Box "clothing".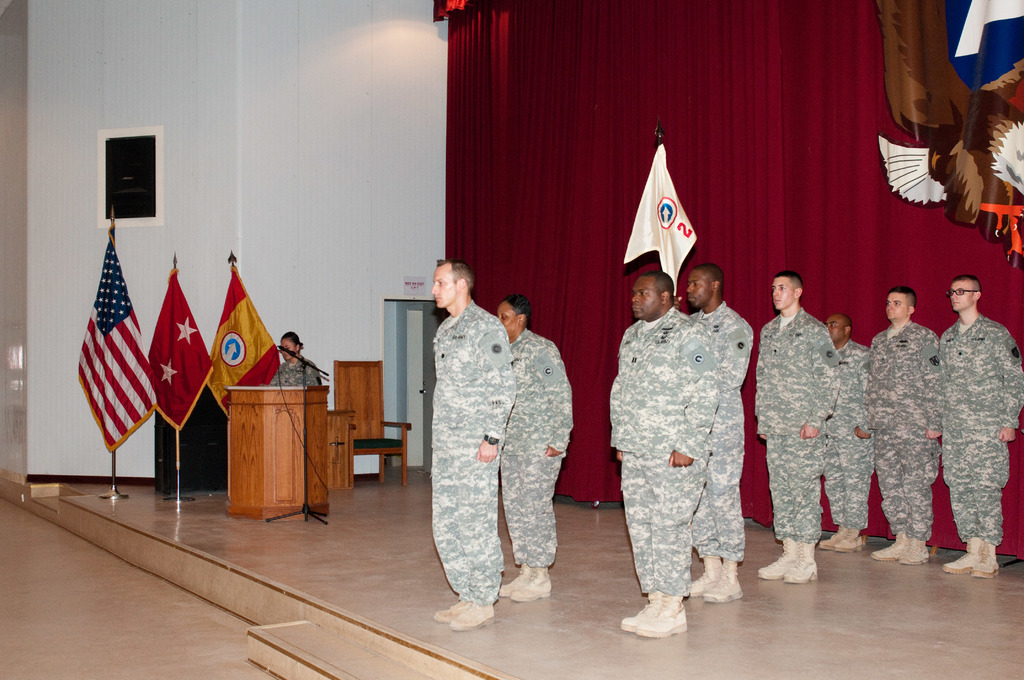
region(691, 302, 752, 556).
